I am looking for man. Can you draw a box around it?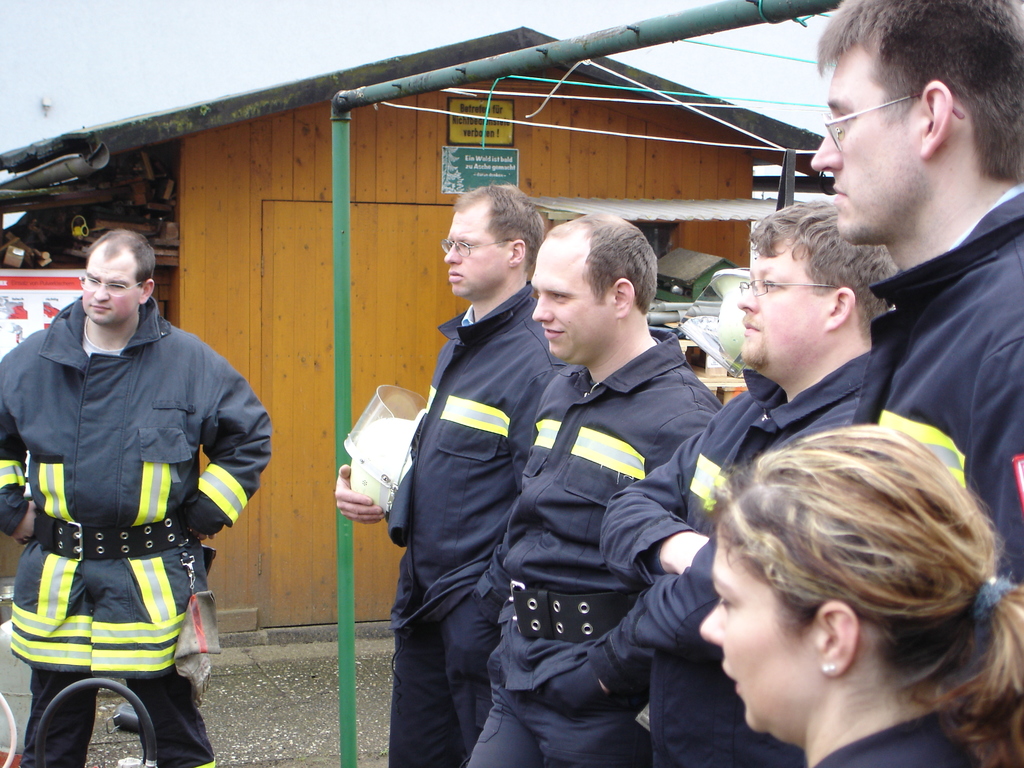
Sure, the bounding box is locate(452, 206, 737, 767).
